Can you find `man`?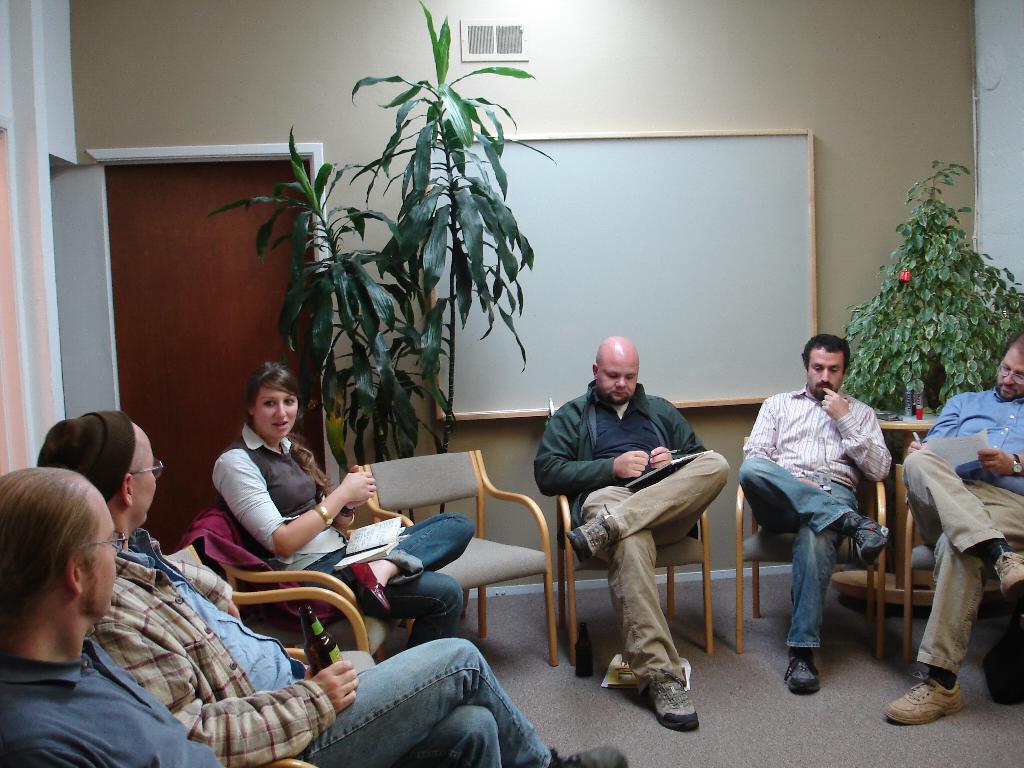
Yes, bounding box: locate(743, 332, 899, 699).
